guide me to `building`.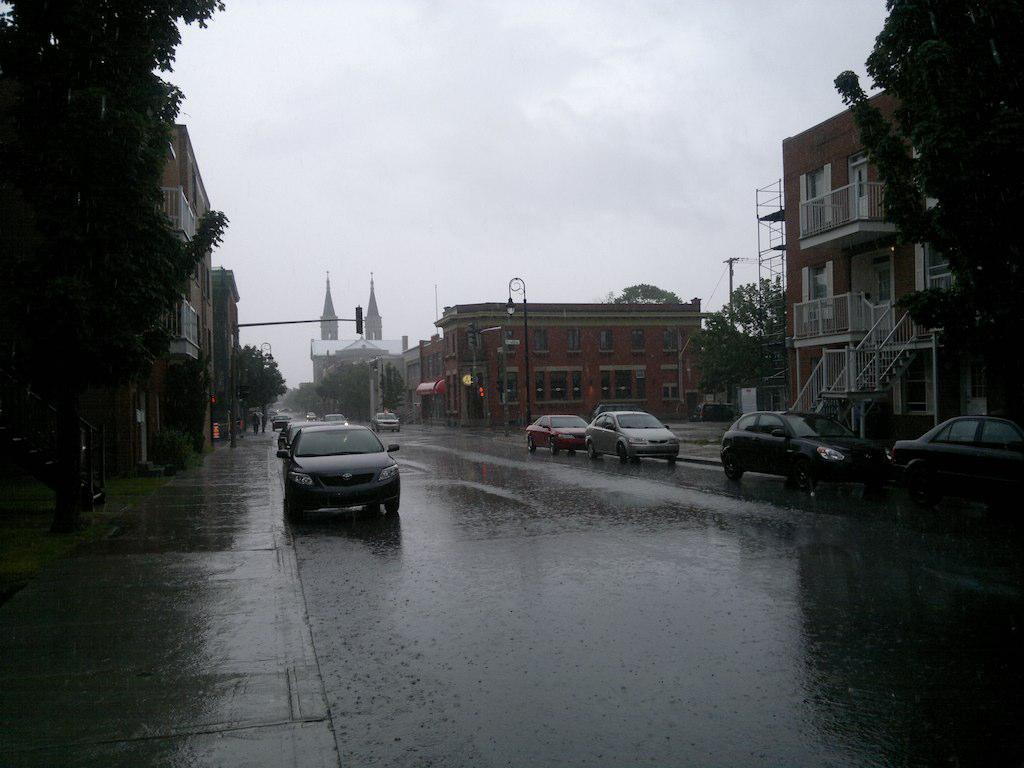
Guidance: crop(399, 344, 420, 416).
